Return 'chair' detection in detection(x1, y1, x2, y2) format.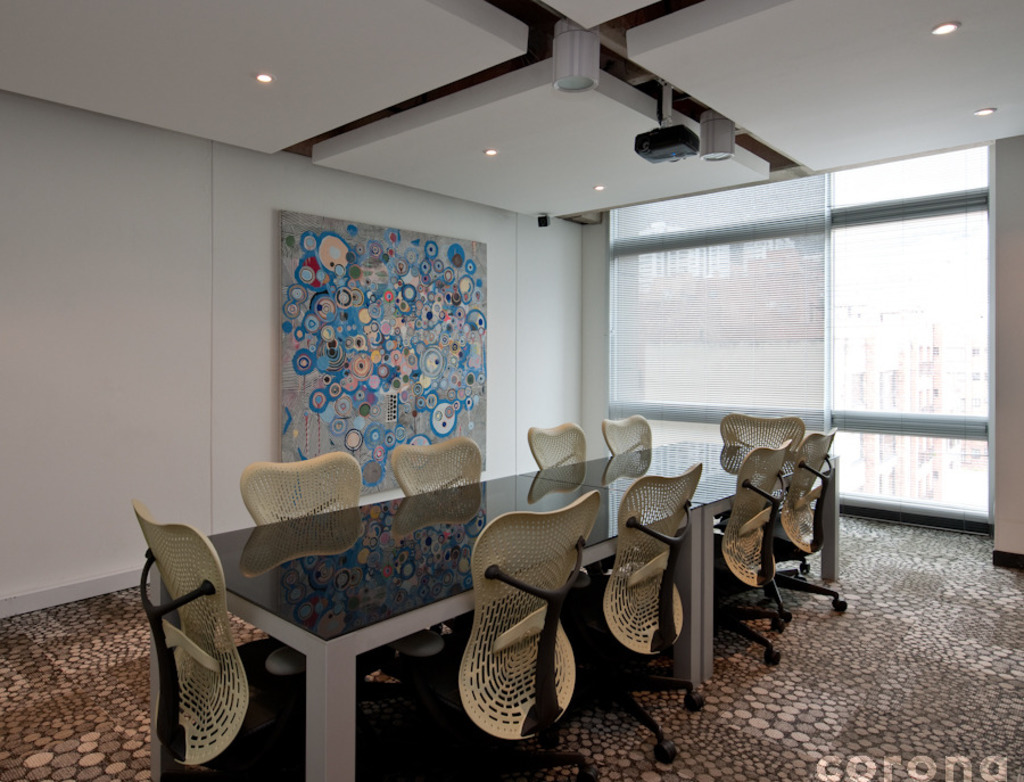
detection(776, 427, 845, 615).
